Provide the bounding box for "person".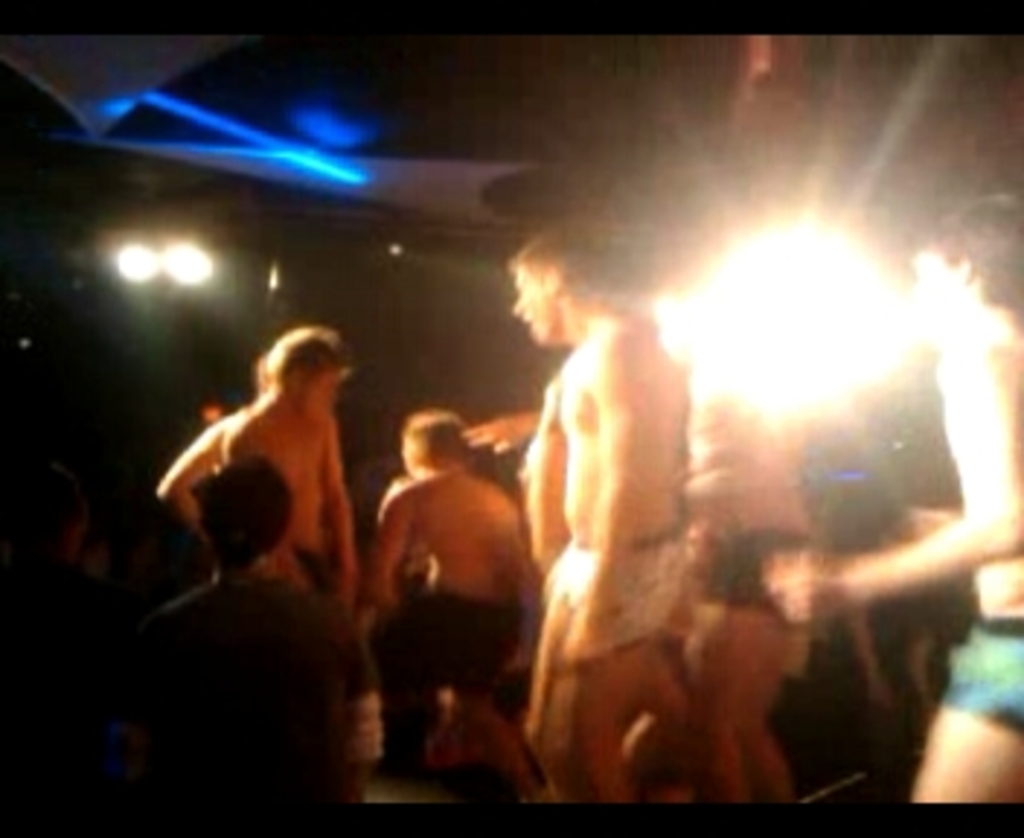
(125, 451, 349, 821).
